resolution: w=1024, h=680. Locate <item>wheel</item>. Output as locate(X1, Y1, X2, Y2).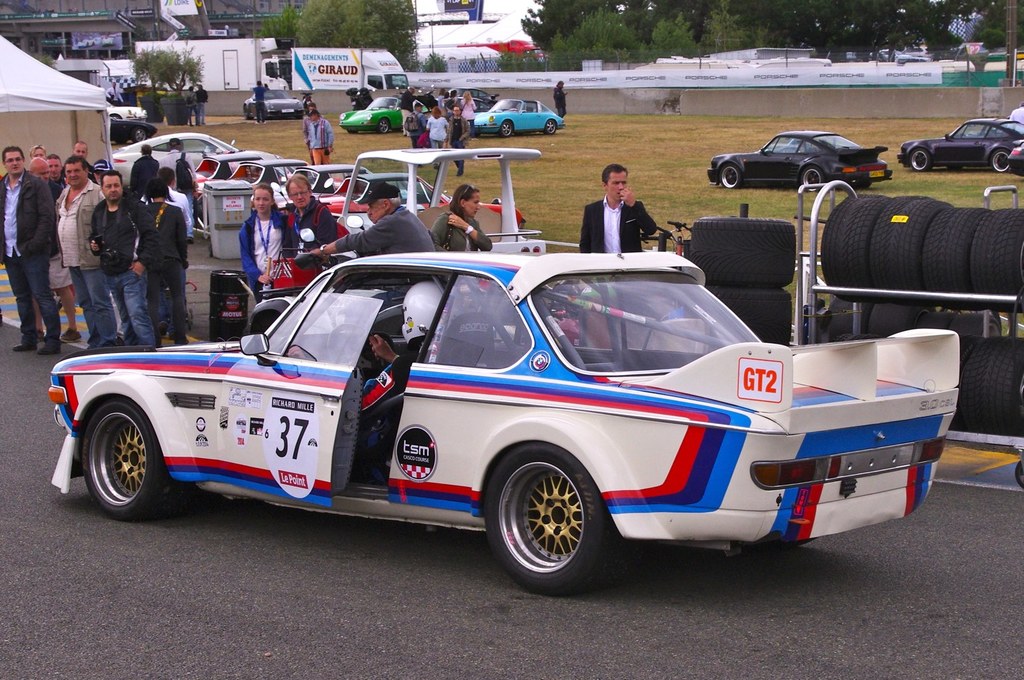
locate(545, 120, 555, 134).
